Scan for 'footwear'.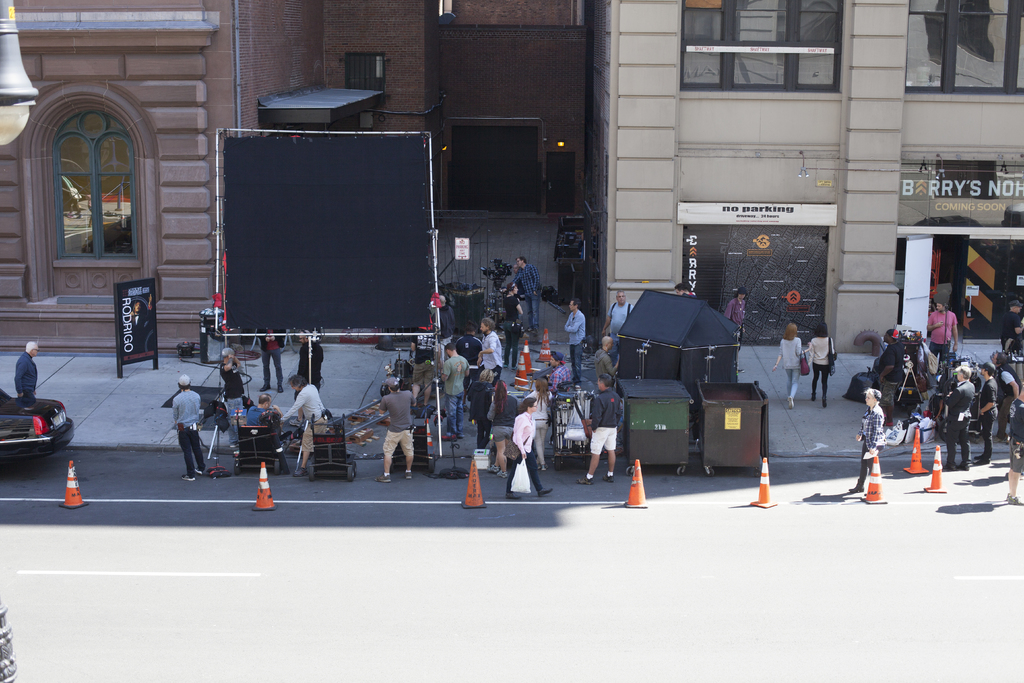
Scan result: {"left": 195, "top": 467, "right": 202, "bottom": 474}.
